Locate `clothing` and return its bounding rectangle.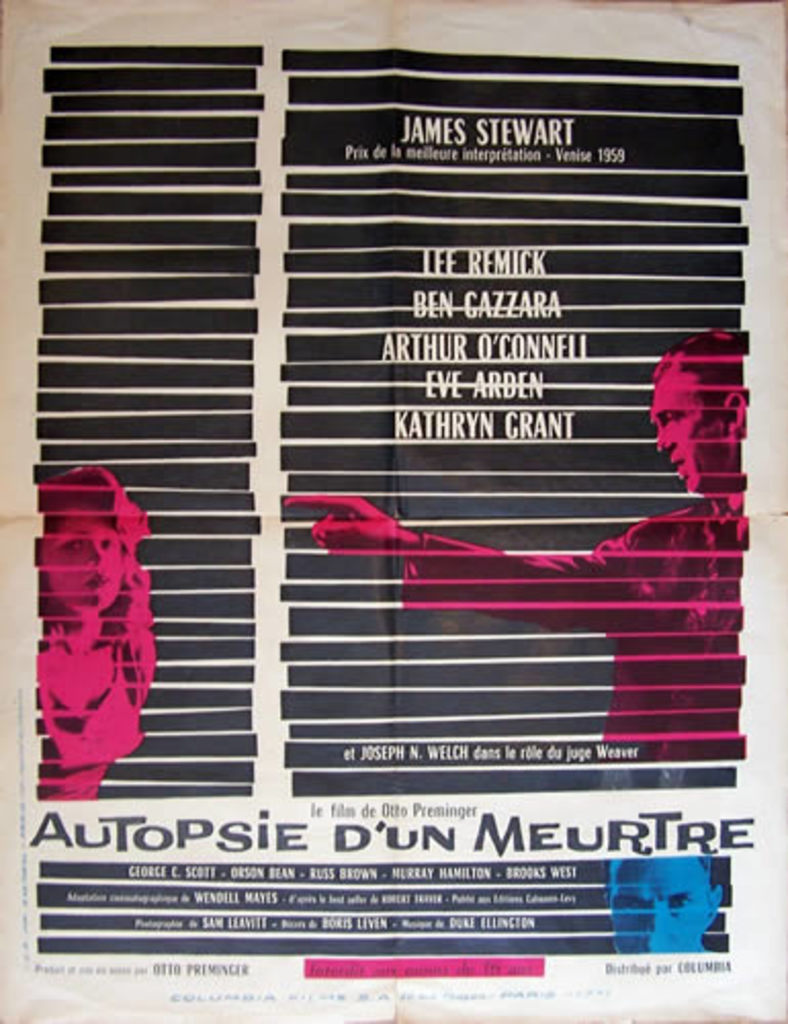
(left=401, top=492, right=757, bottom=764).
